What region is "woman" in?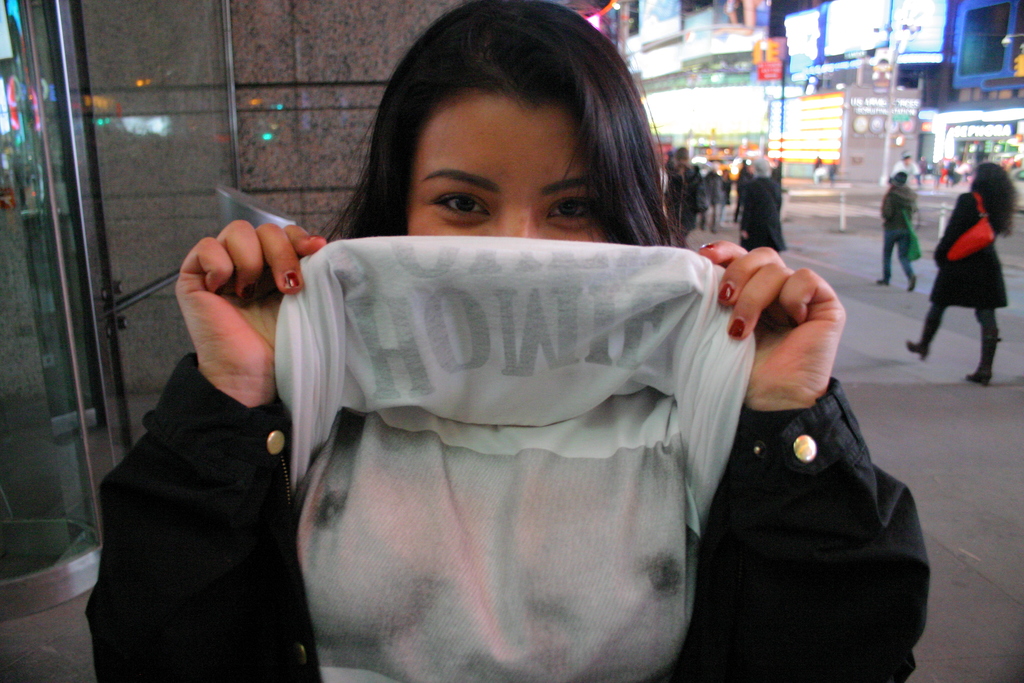
pyautogui.locateOnScreen(920, 152, 1017, 387).
